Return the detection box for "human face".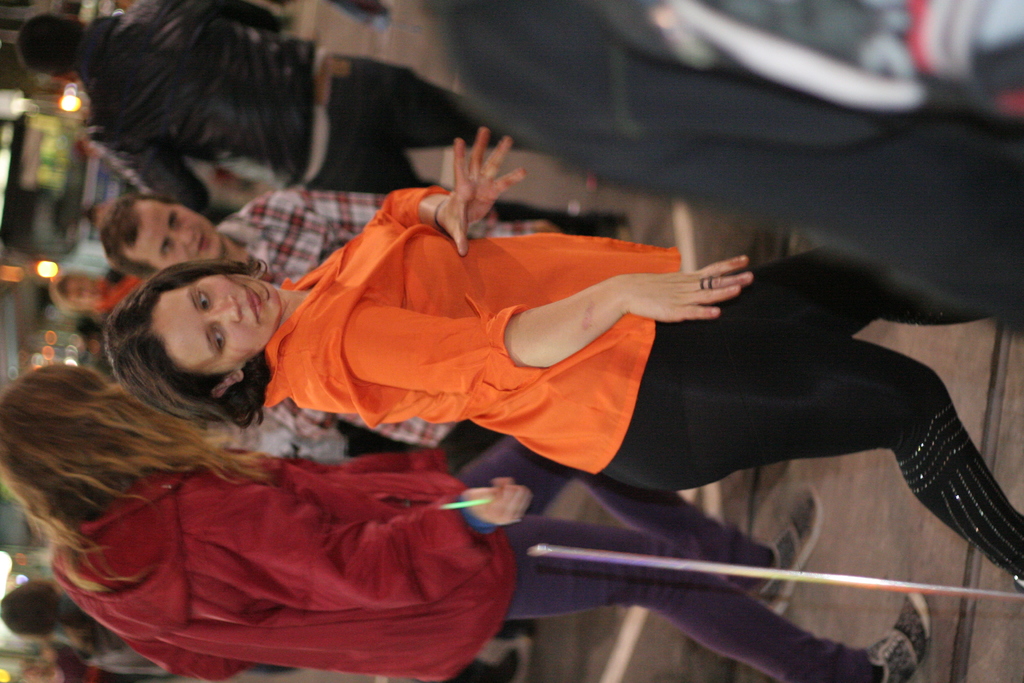
125 199 227 270.
